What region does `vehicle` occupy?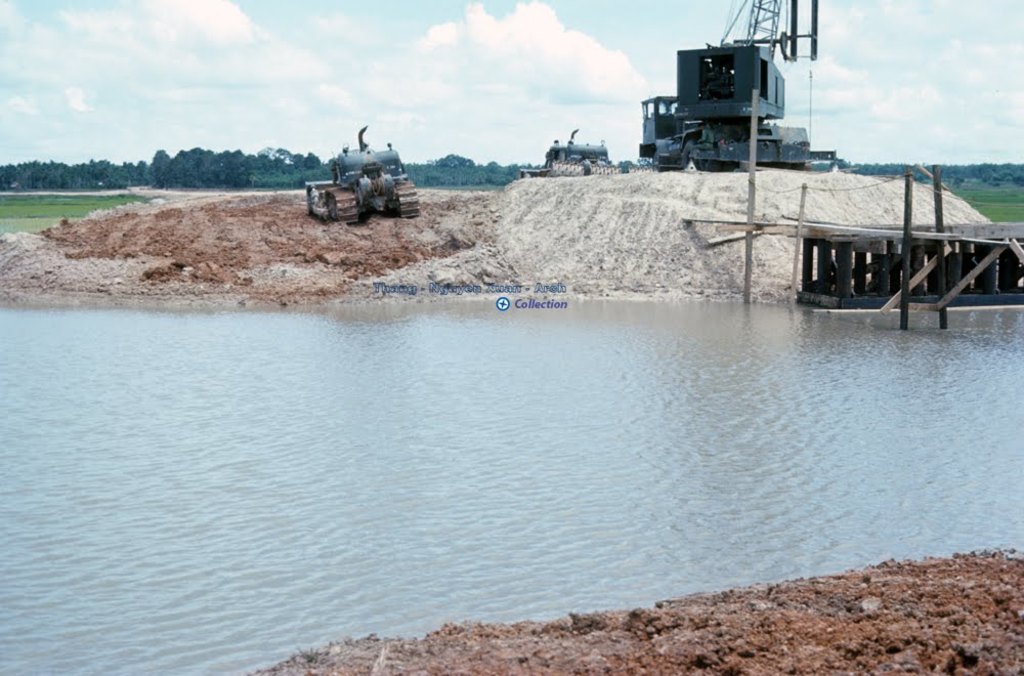
<bbox>630, 33, 836, 164</bbox>.
